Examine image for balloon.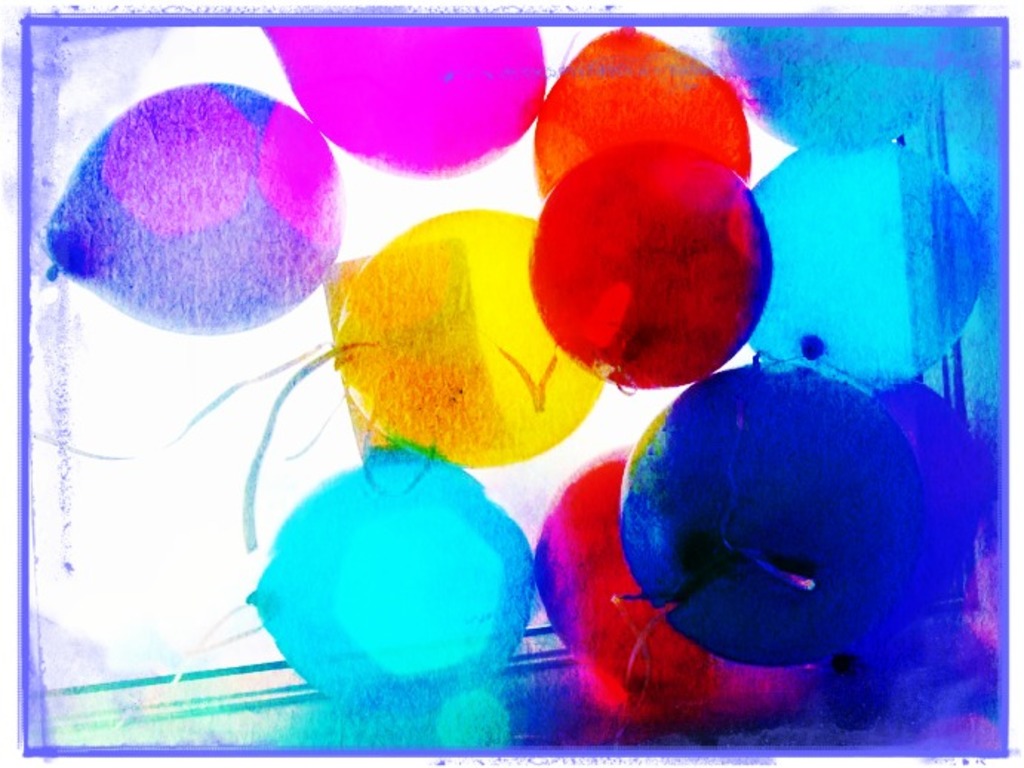
Examination result: {"left": 825, "top": 366, "right": 993, "bottom": 596}.
